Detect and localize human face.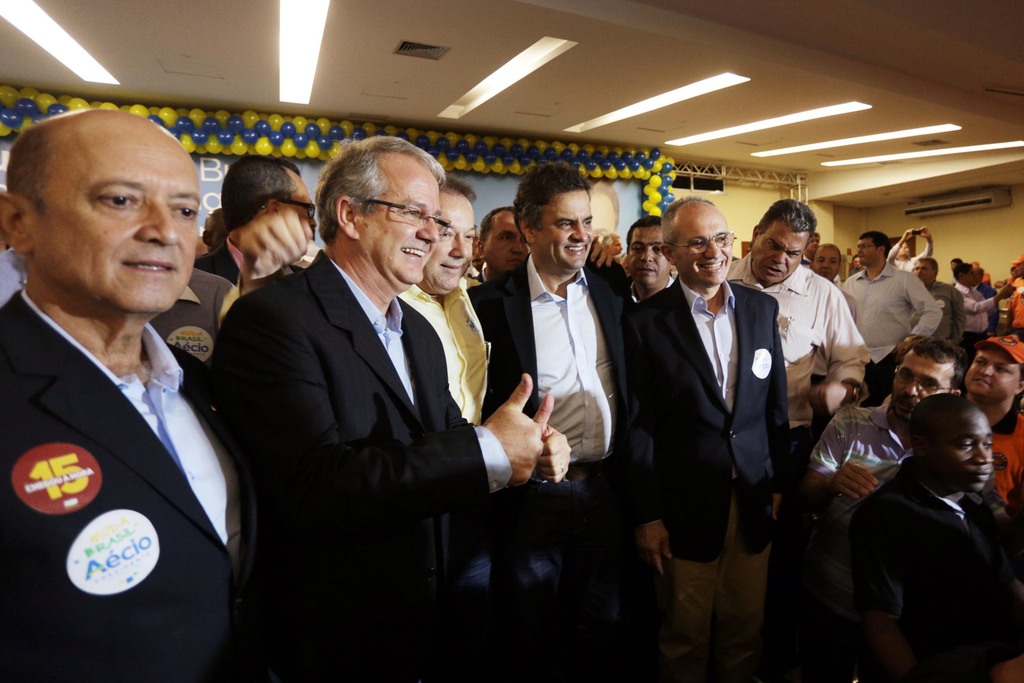
Localized at select_region(751, 226, 813, 286).
